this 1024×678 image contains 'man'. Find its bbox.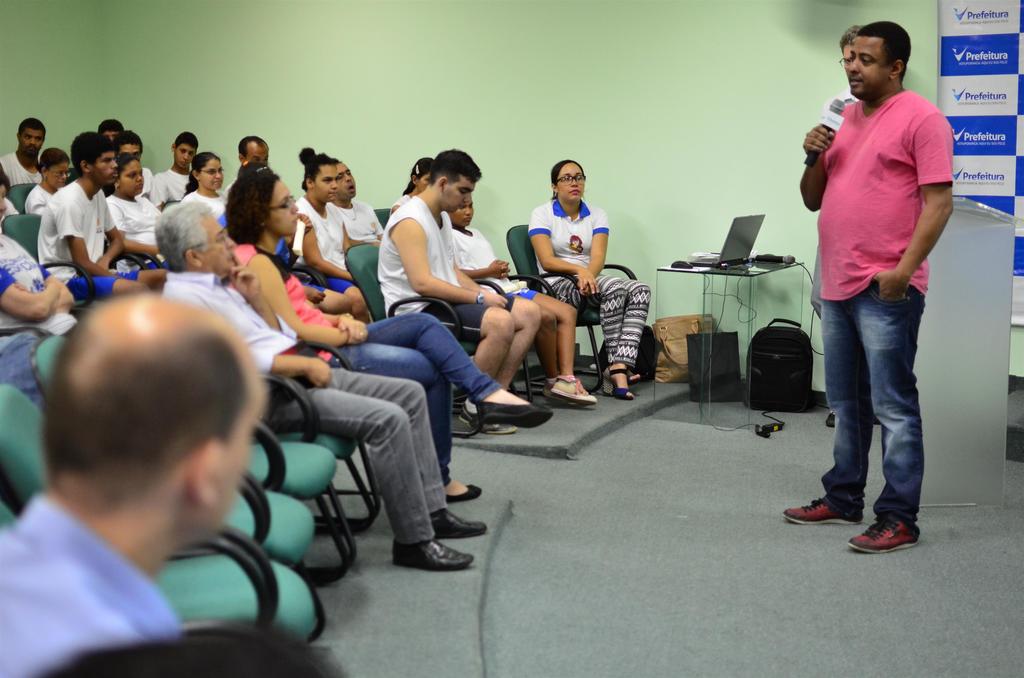
detection(115, 129, 152, 191).
